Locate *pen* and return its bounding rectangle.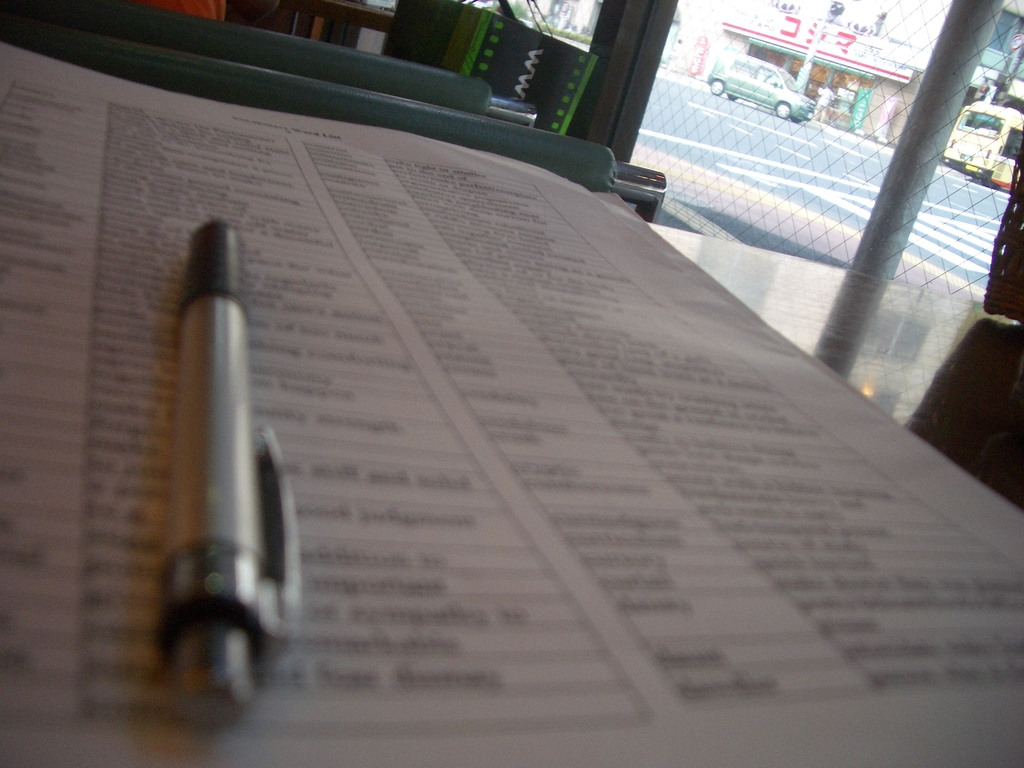
select_region(154, 214, 305, 728).
